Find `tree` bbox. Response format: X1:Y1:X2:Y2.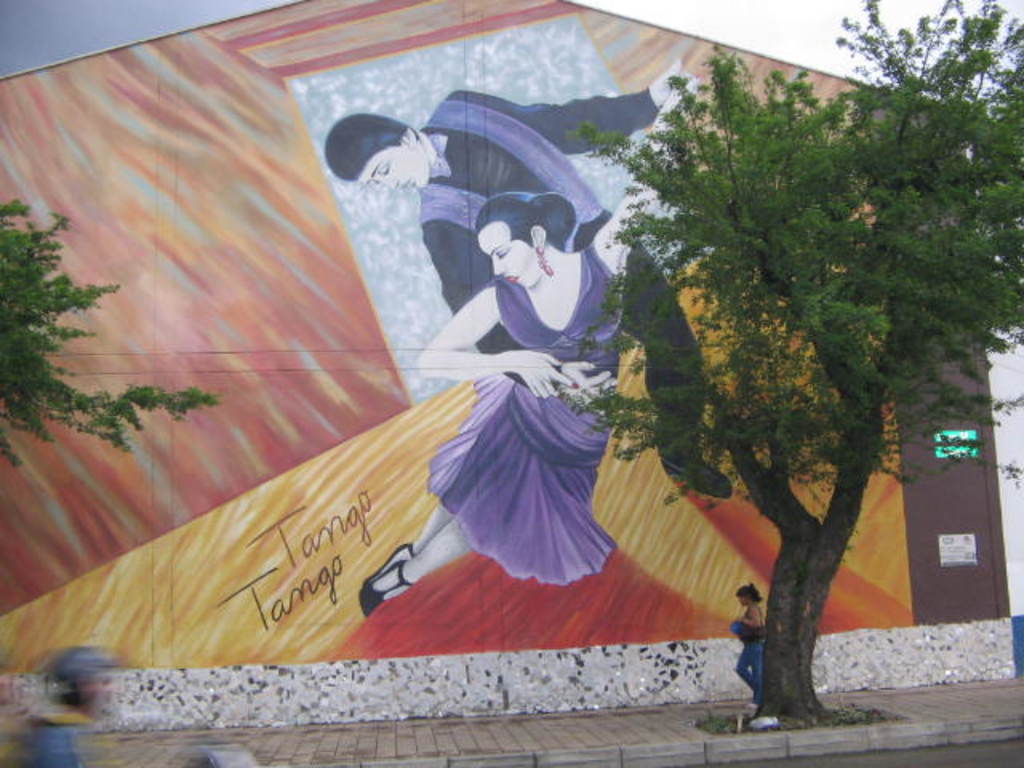
546:0:1022:728.
